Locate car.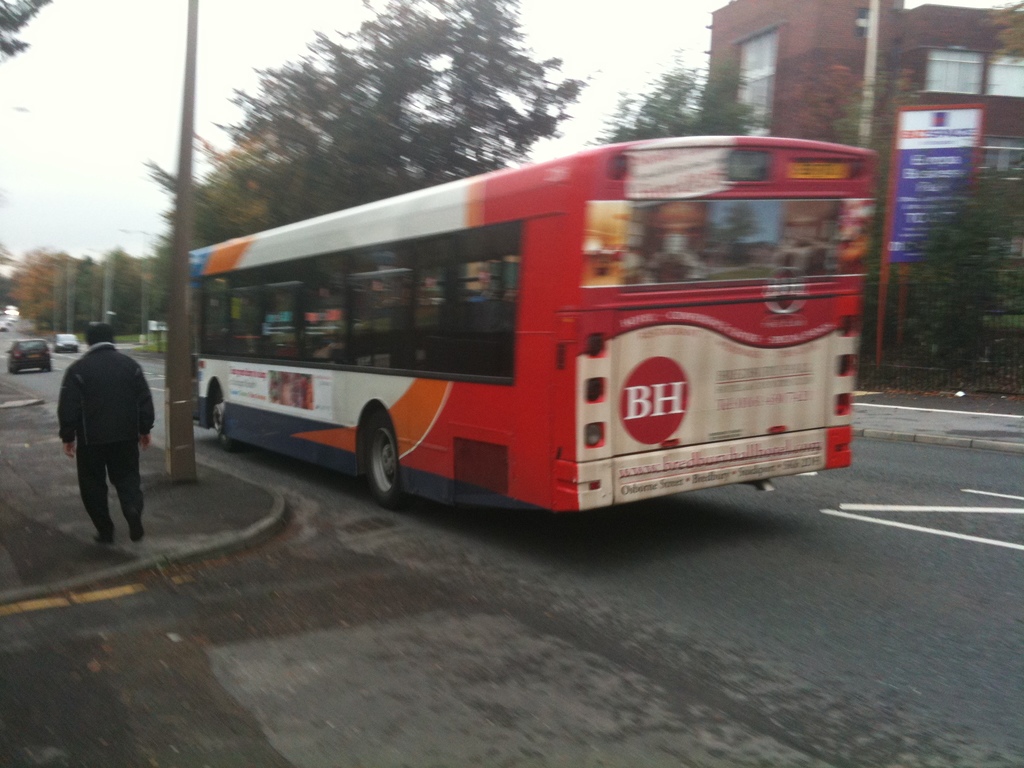
Bounding box: 0,320,10,333.
